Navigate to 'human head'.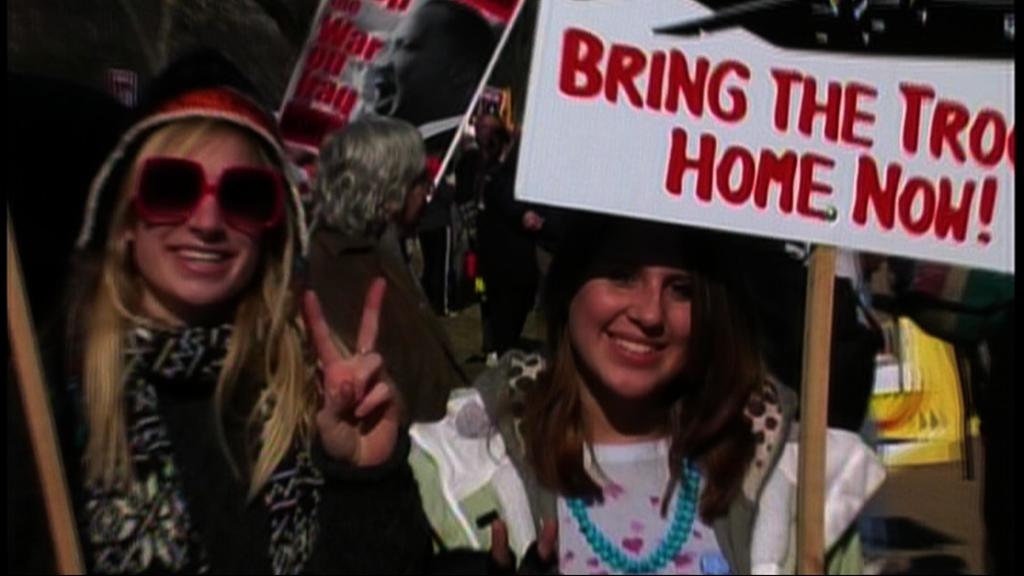
Navigation target: bbox=[560, 232, 708, 392].
